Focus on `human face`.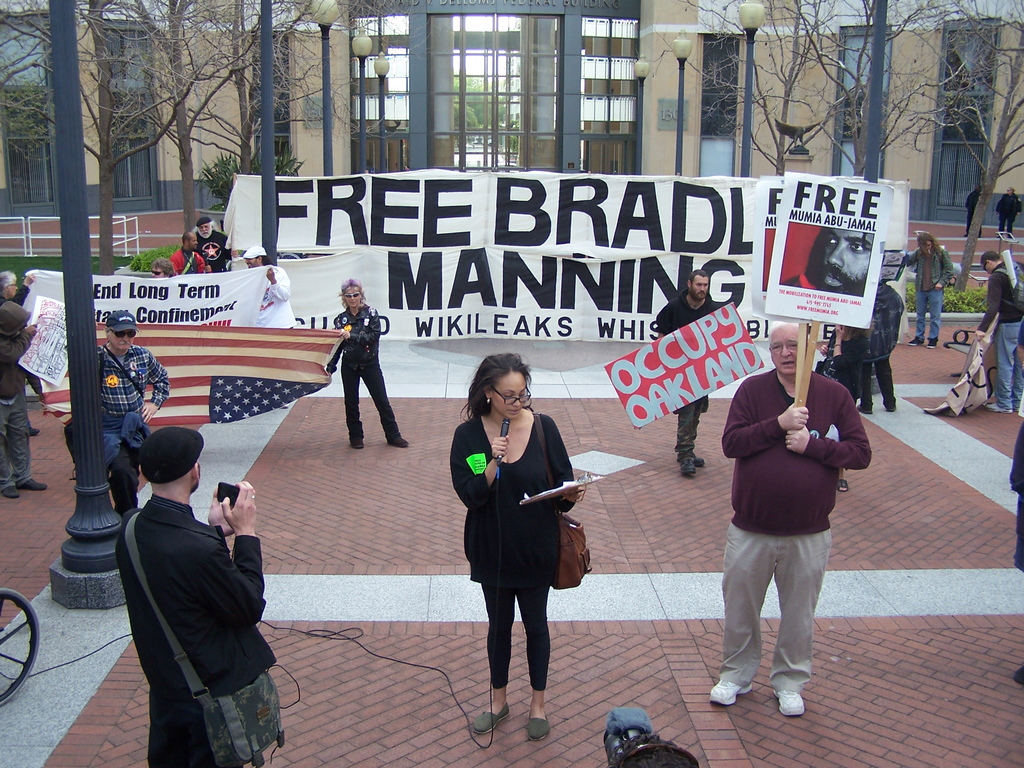
Focused at detection(246, 258, 261, 269).
